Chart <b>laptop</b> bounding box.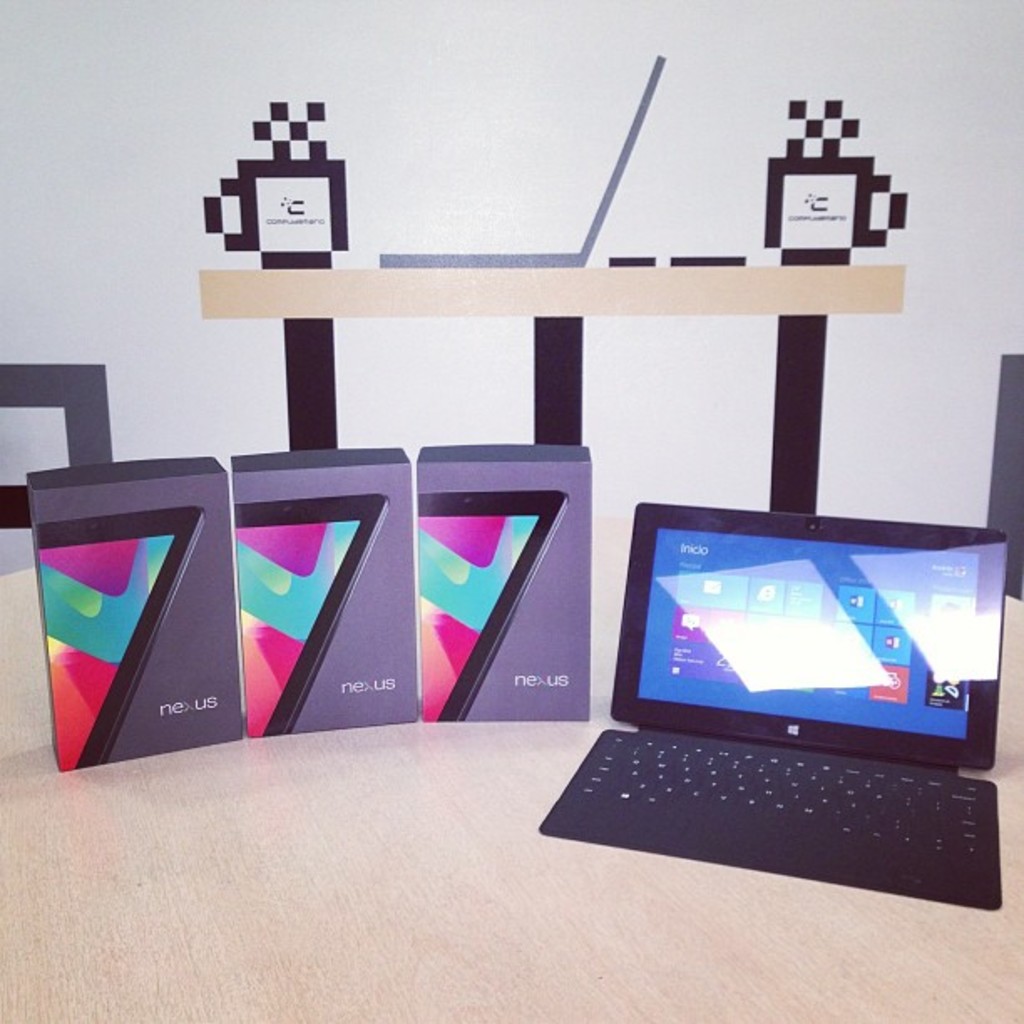
Charted: bbox(530, 502, 1014, 917).
